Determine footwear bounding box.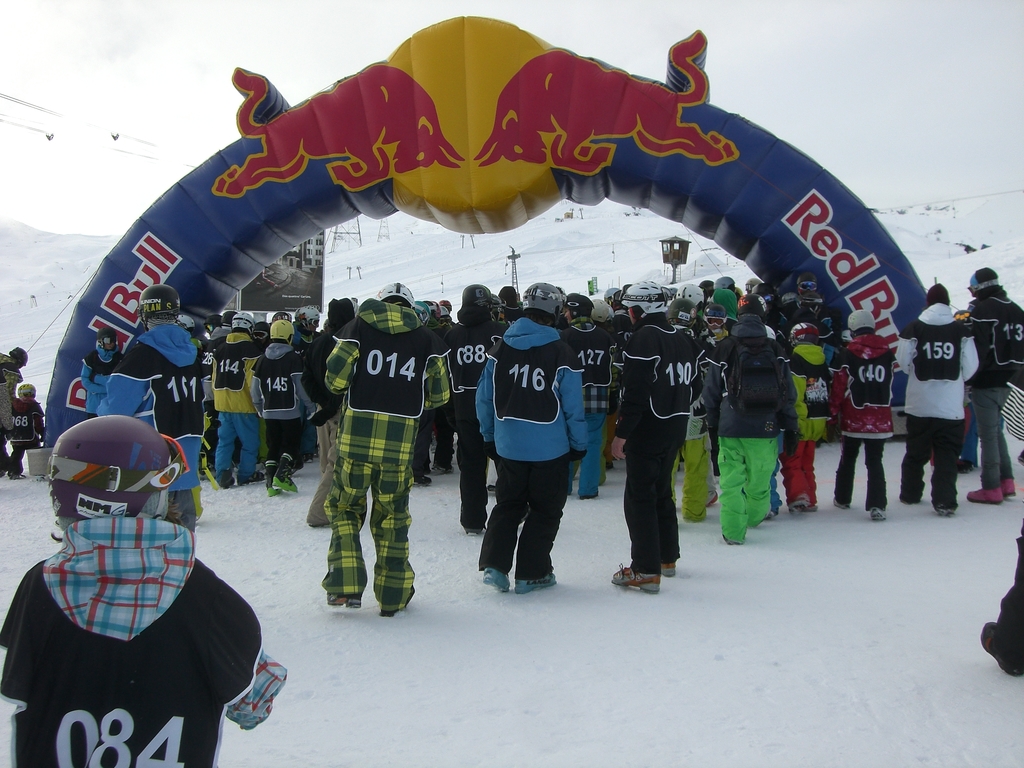
Determined: region(662, 561, 677, 577).
